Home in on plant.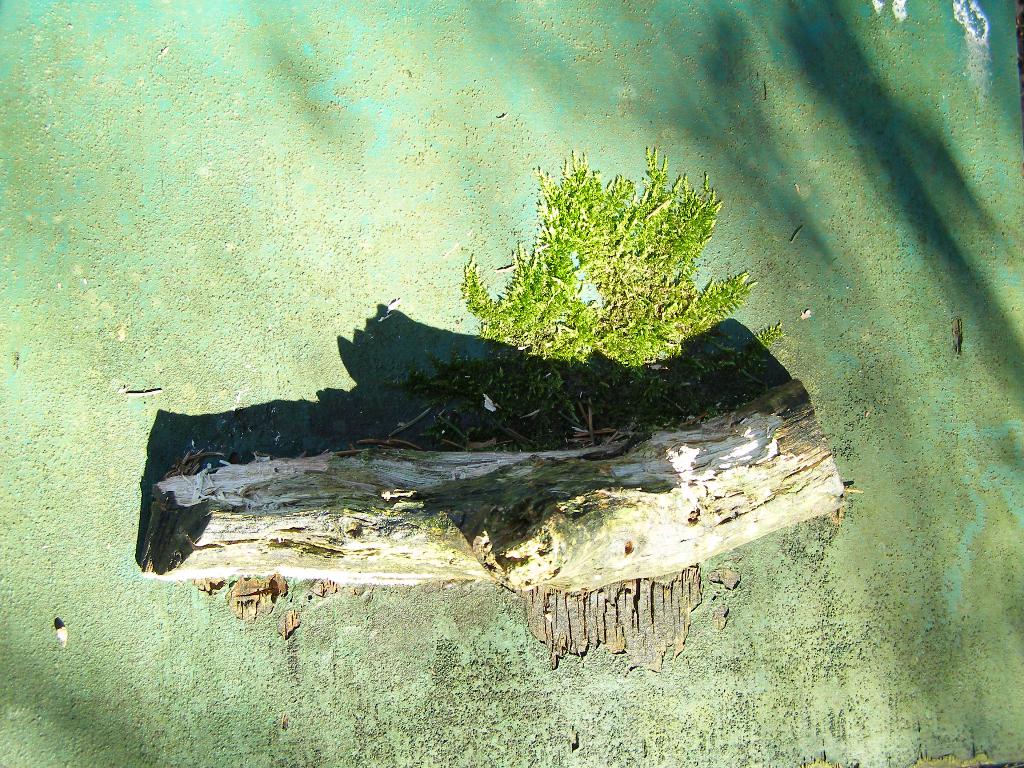
Homed in at box=[323, 127, 793, 436].
